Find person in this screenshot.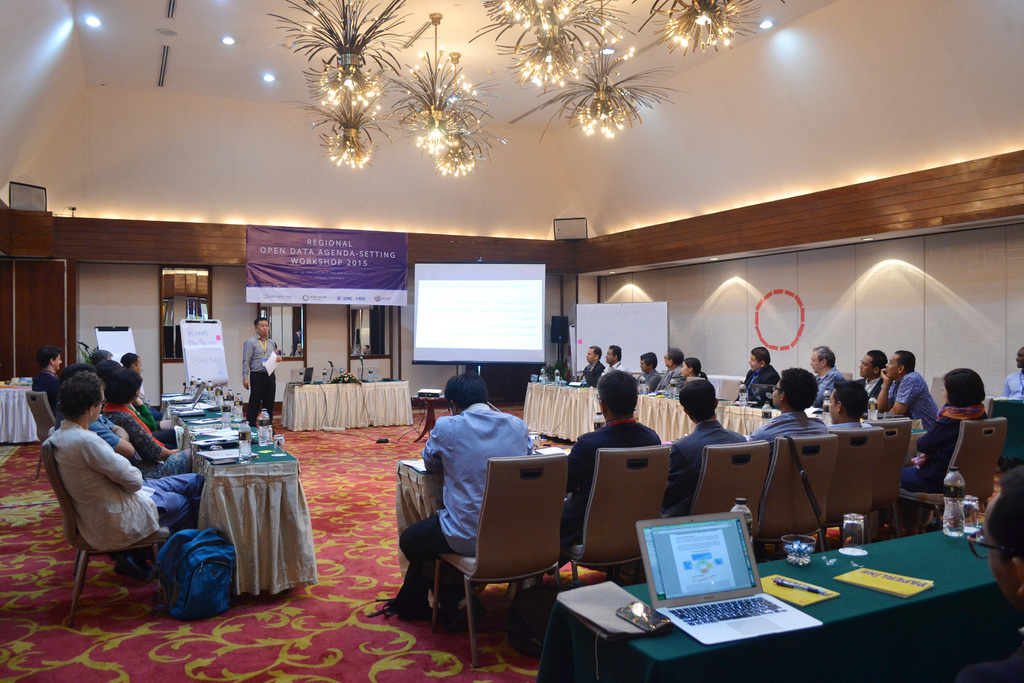
The bounding box for person is 572:347:600:386.
